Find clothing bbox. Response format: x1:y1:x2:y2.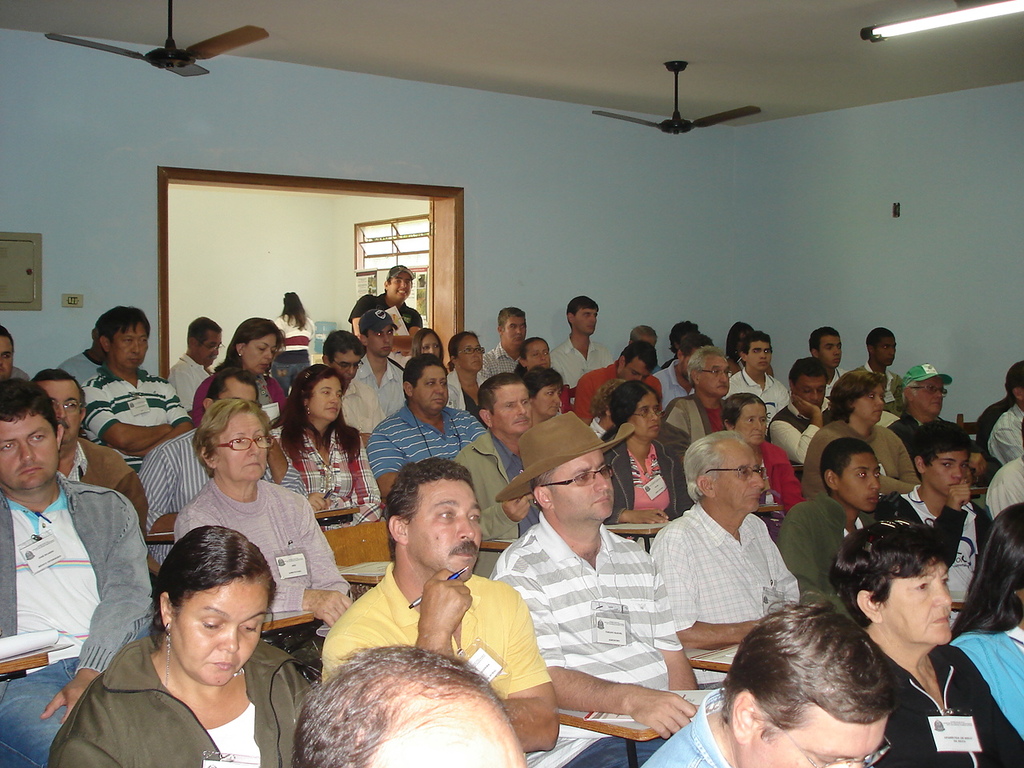
979:396:1023:470.
